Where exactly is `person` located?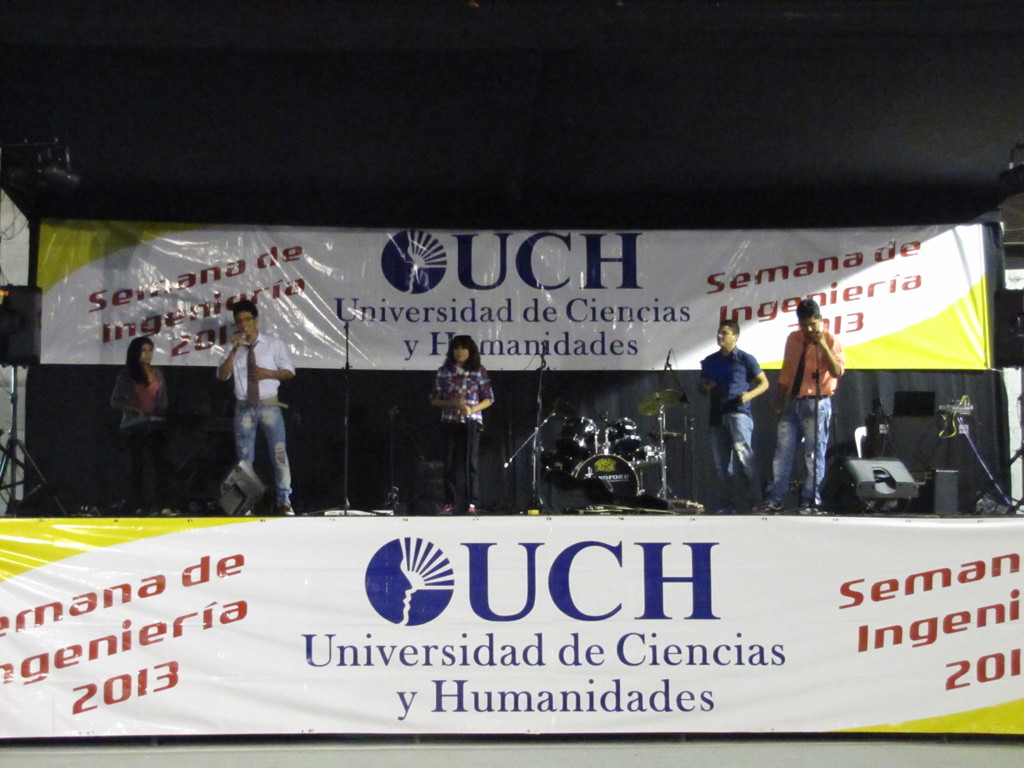
Its bounding box is Rect(697, 319, 770, 515).
